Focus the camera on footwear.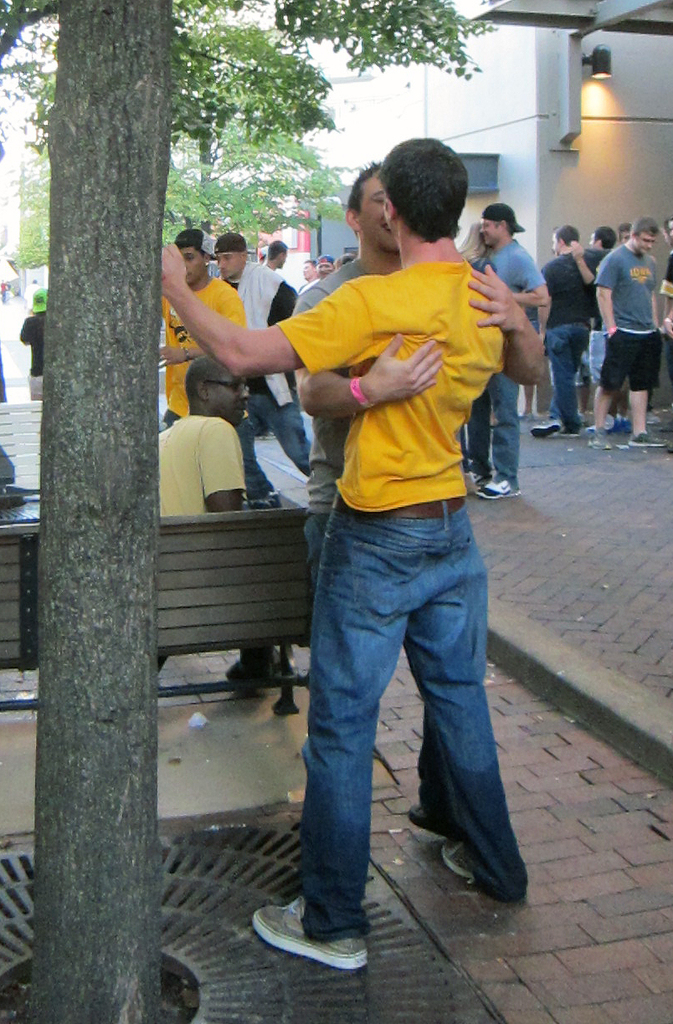
Focus region: <box>478,480,523,498</box>.
